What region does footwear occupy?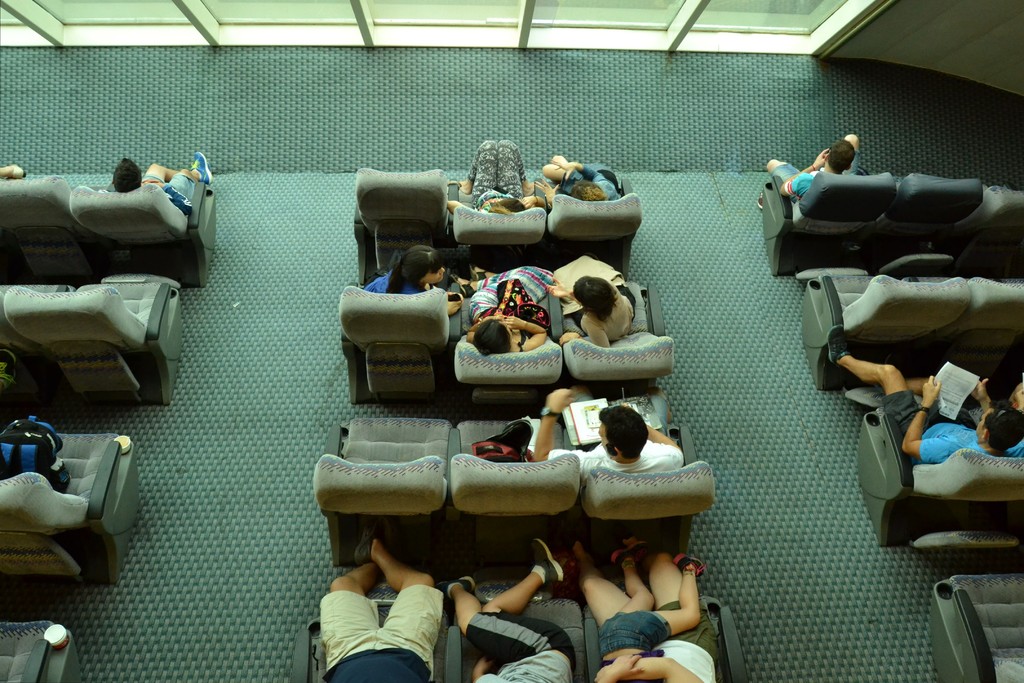
bbox=(609, 542, 645, 568).
